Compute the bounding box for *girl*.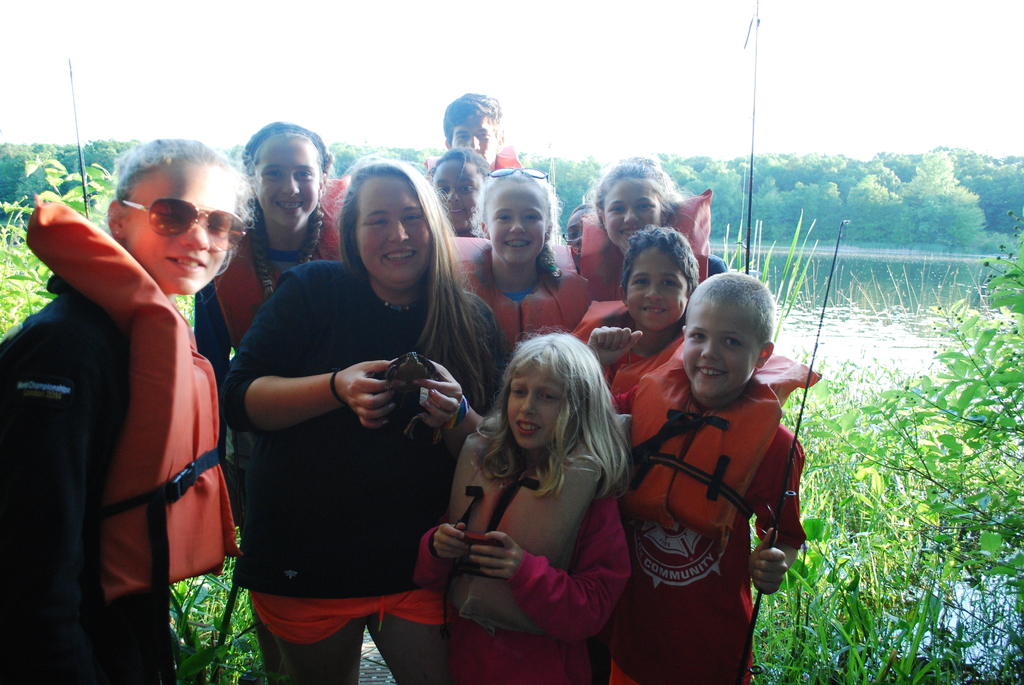
bbox(188, 122, 349, 434).
